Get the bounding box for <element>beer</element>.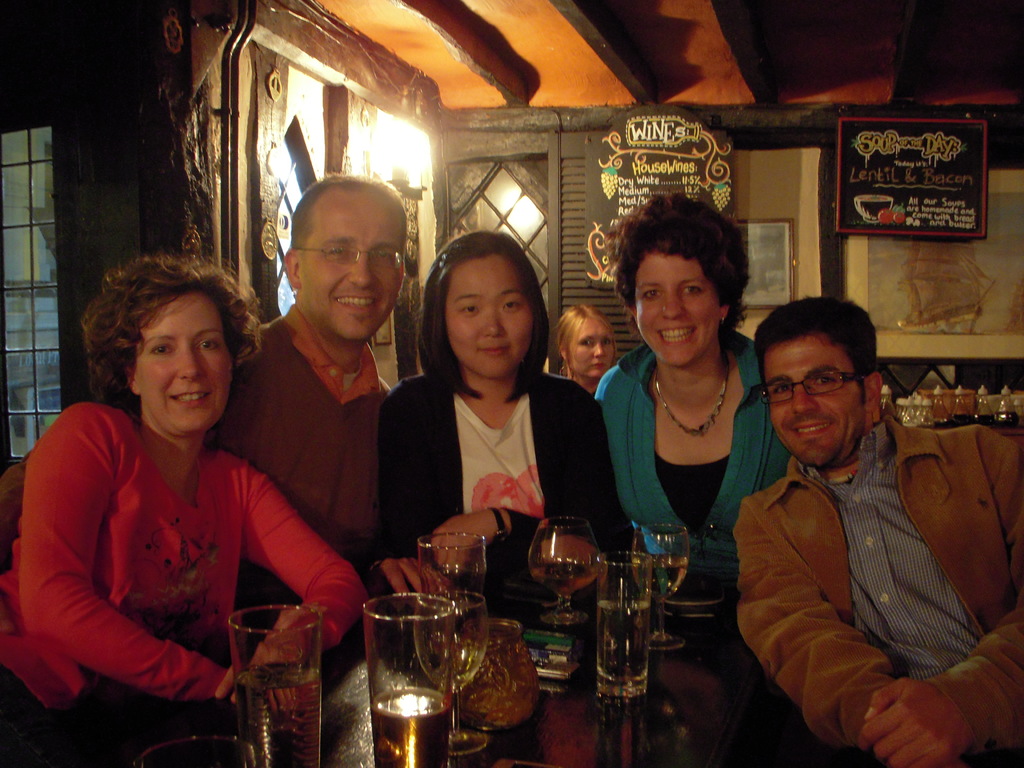
pyautogui.locateOnScreen(597, 598, 649, 688).
